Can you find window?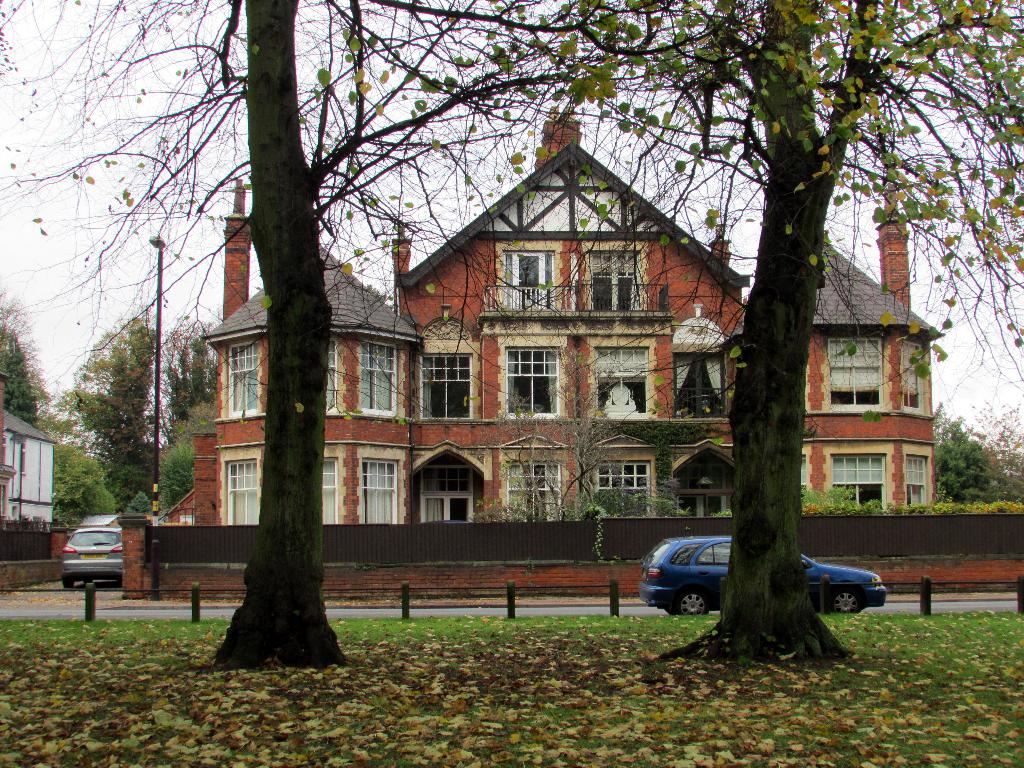
Yes, bounding box: [left=360, top=341, right=394, bottom=408].
